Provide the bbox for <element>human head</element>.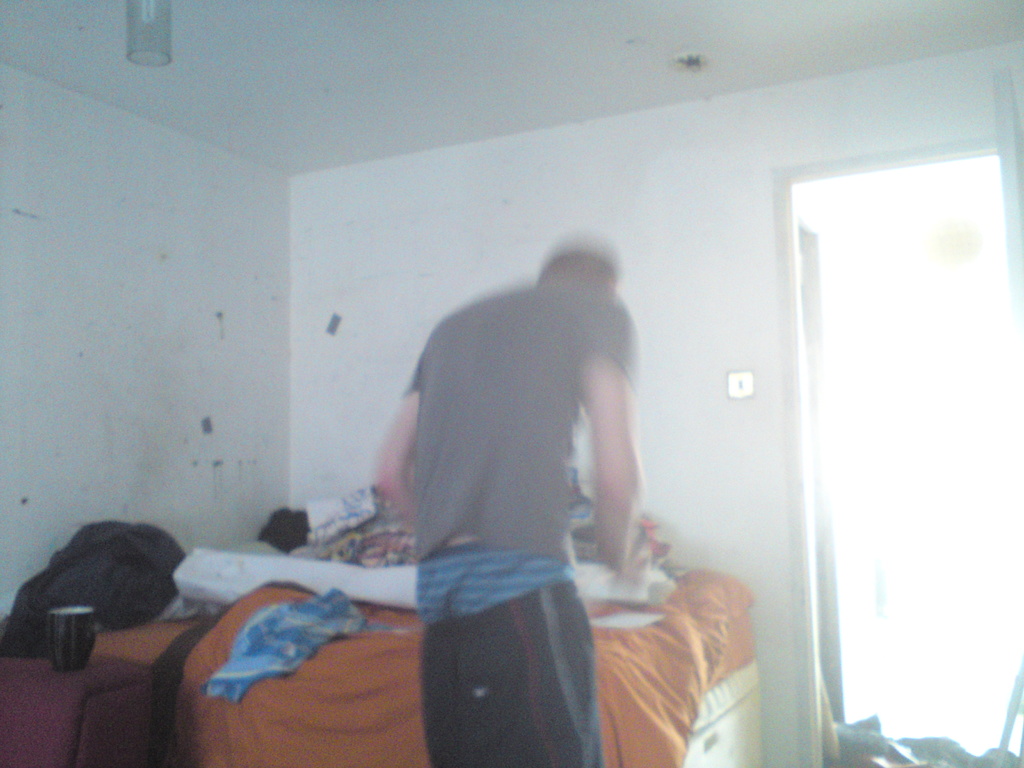
detection(534, 244, 618, 287).
